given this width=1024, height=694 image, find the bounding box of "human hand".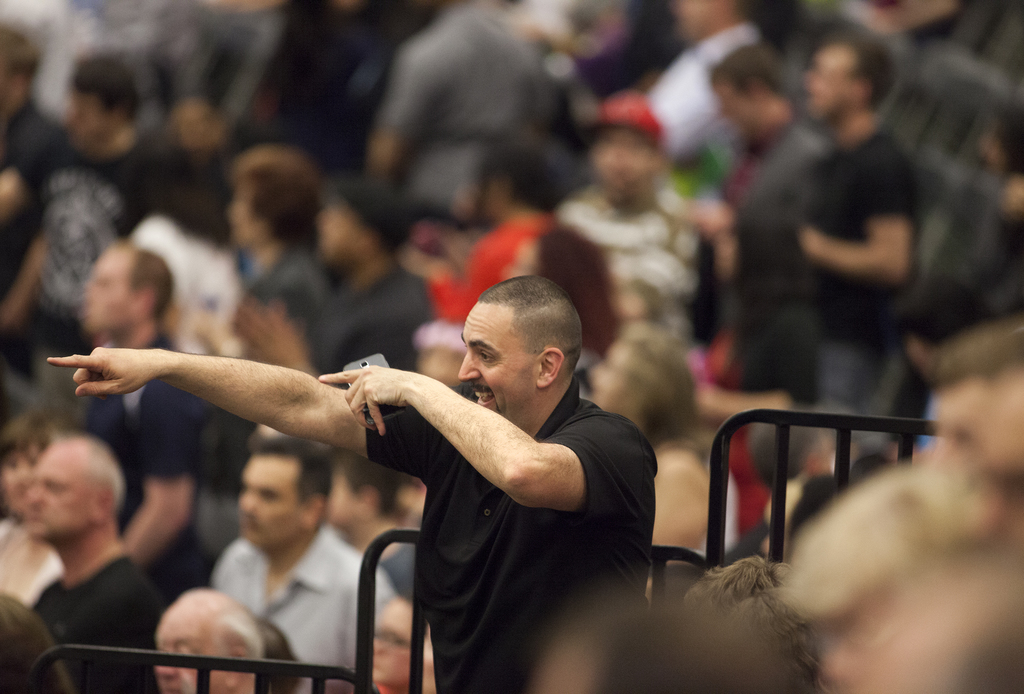
select_region(233, 297, 304, 366).
